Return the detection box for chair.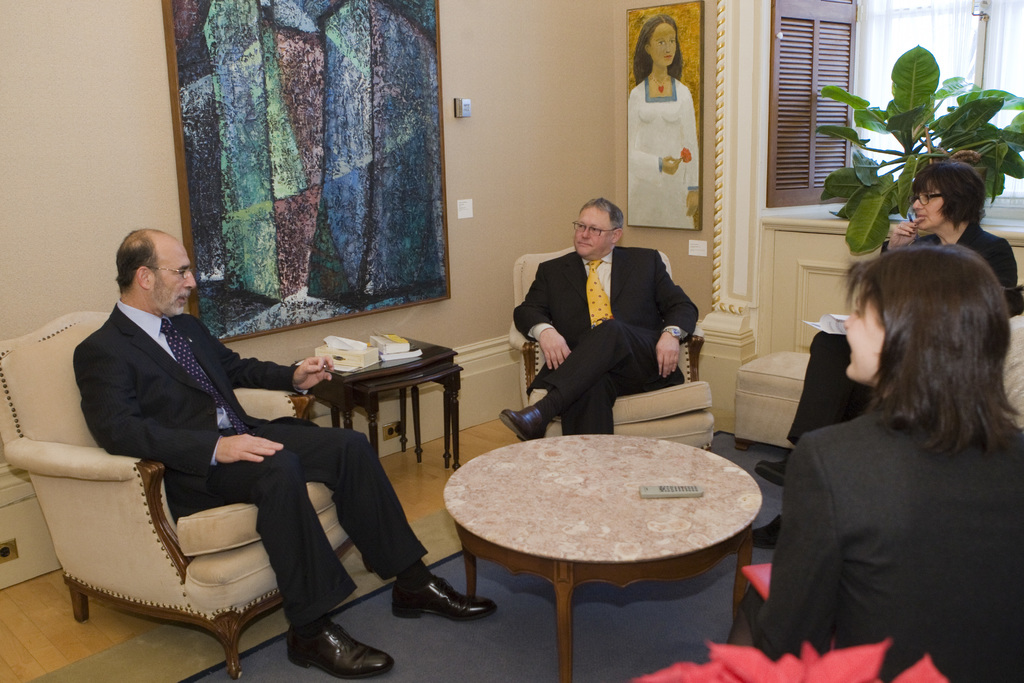
33,347,382,681.
